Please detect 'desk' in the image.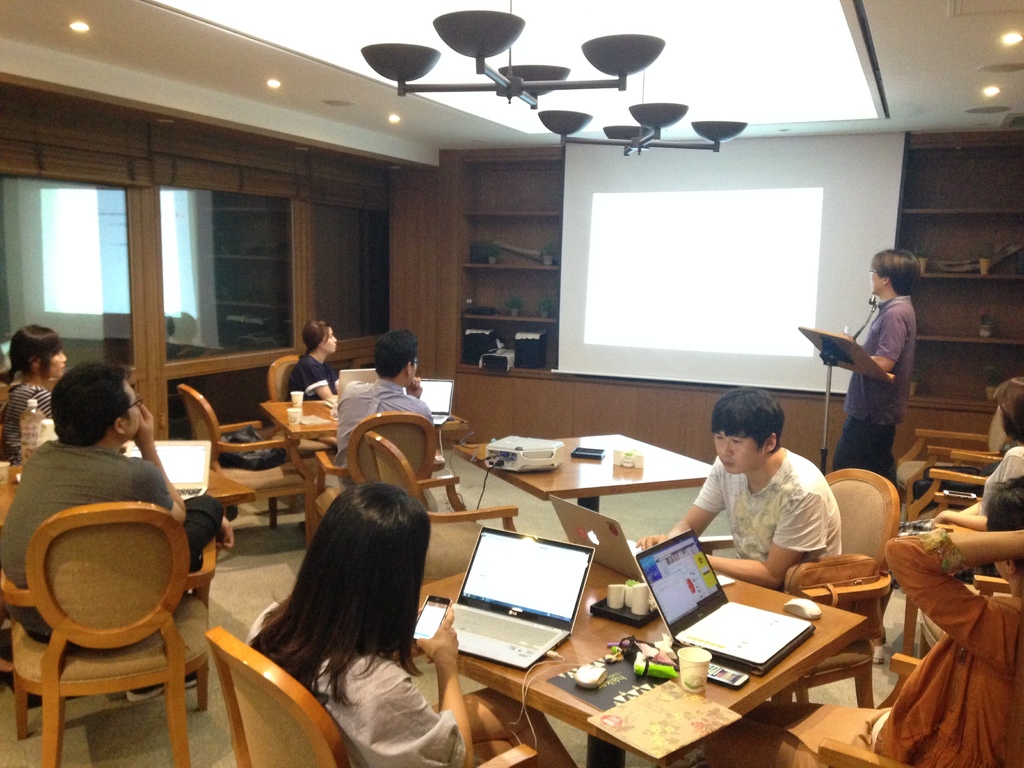
bbox(396, 504, 887, 758).
